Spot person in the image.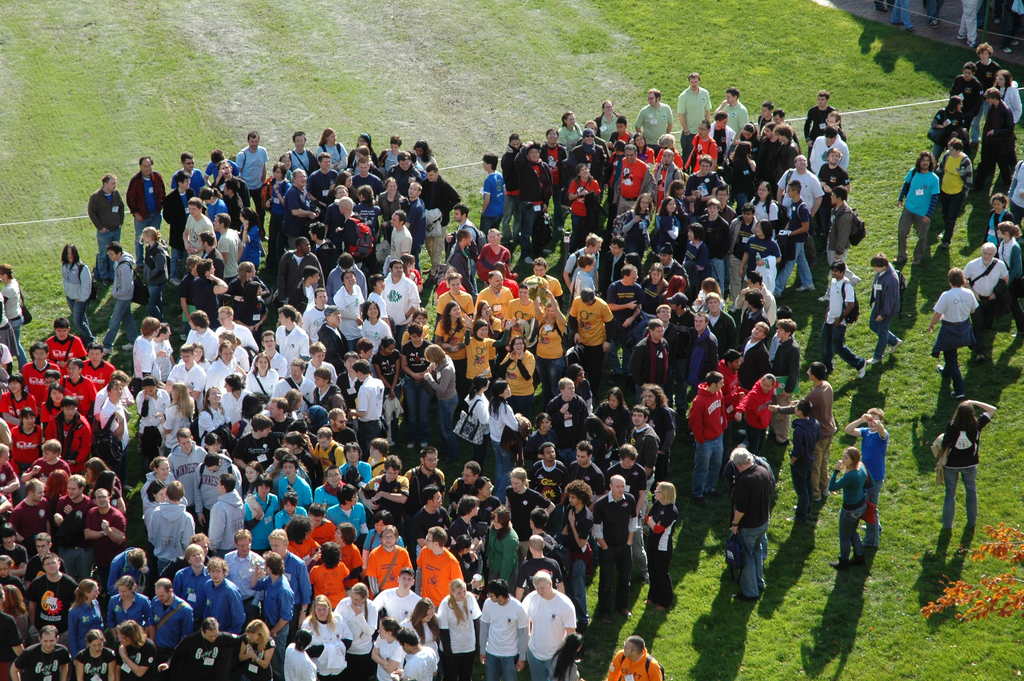
person found at x1=353, y1=454, x2=412, y2=516.
